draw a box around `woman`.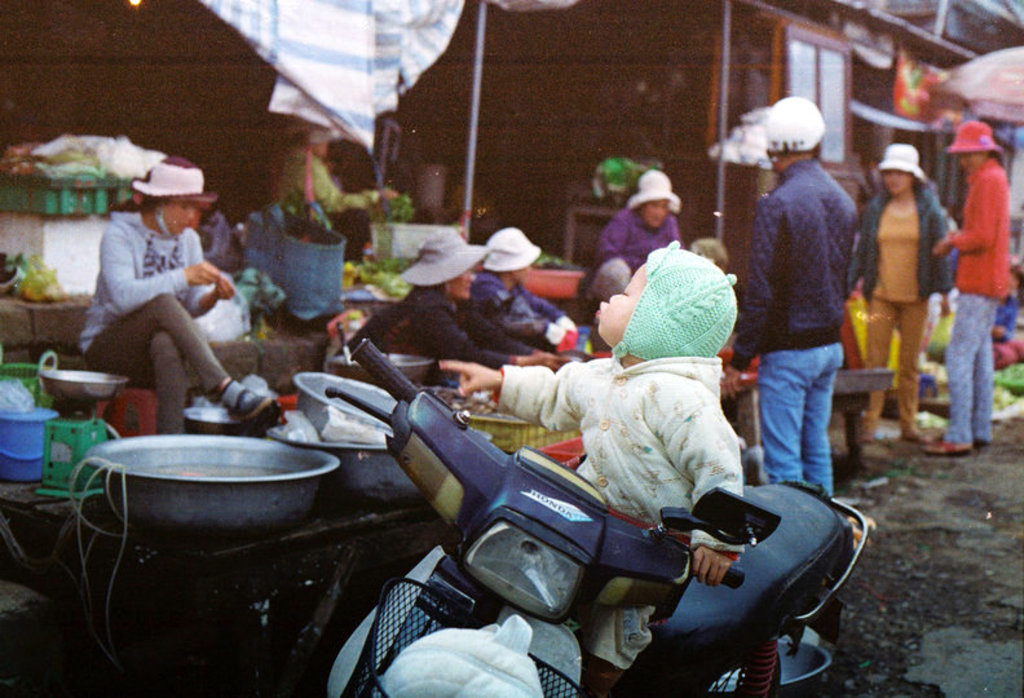
66/172/248/452.
